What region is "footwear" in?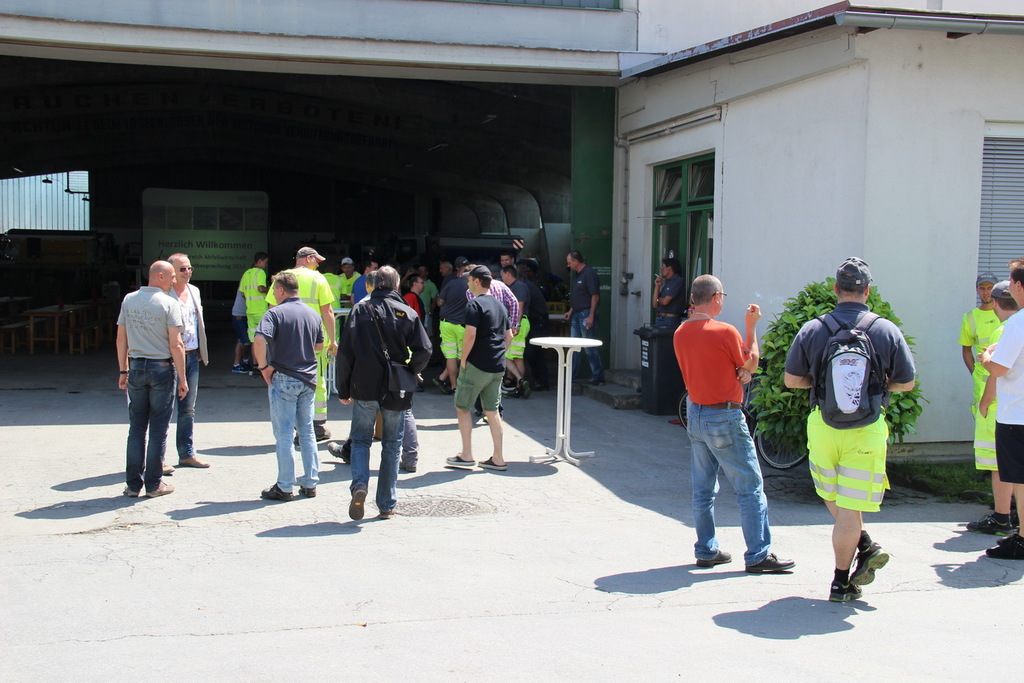
[left=352, top=484, right=369, bottom=522].
